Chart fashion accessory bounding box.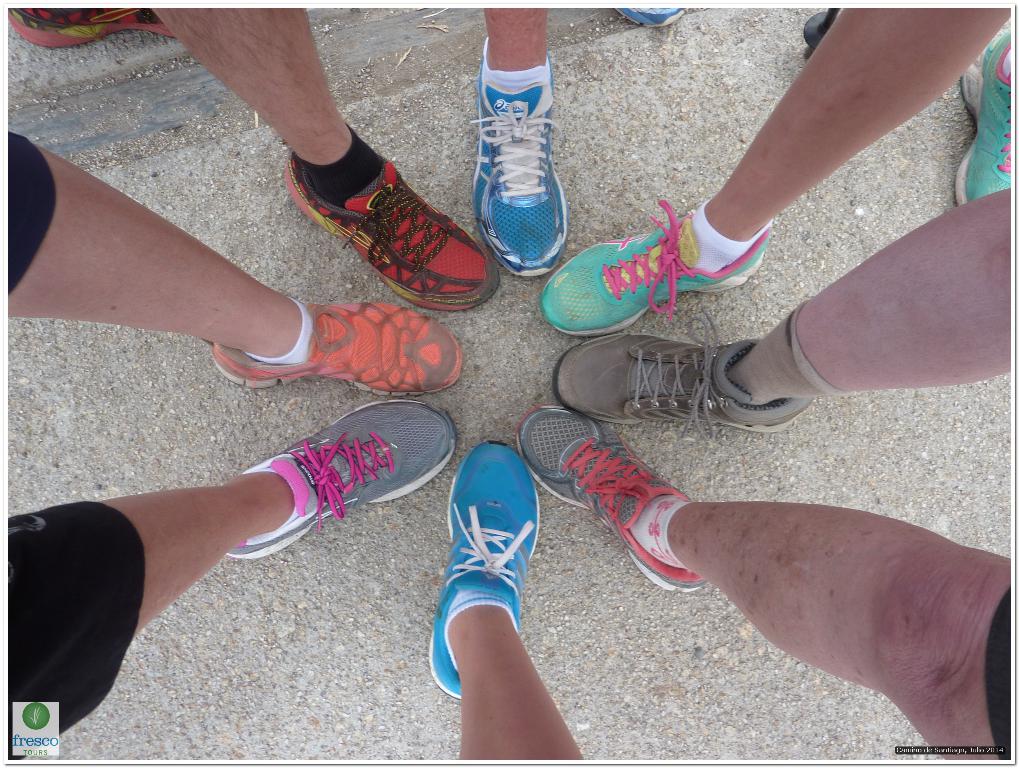
Charted: (210,303,462,405).
